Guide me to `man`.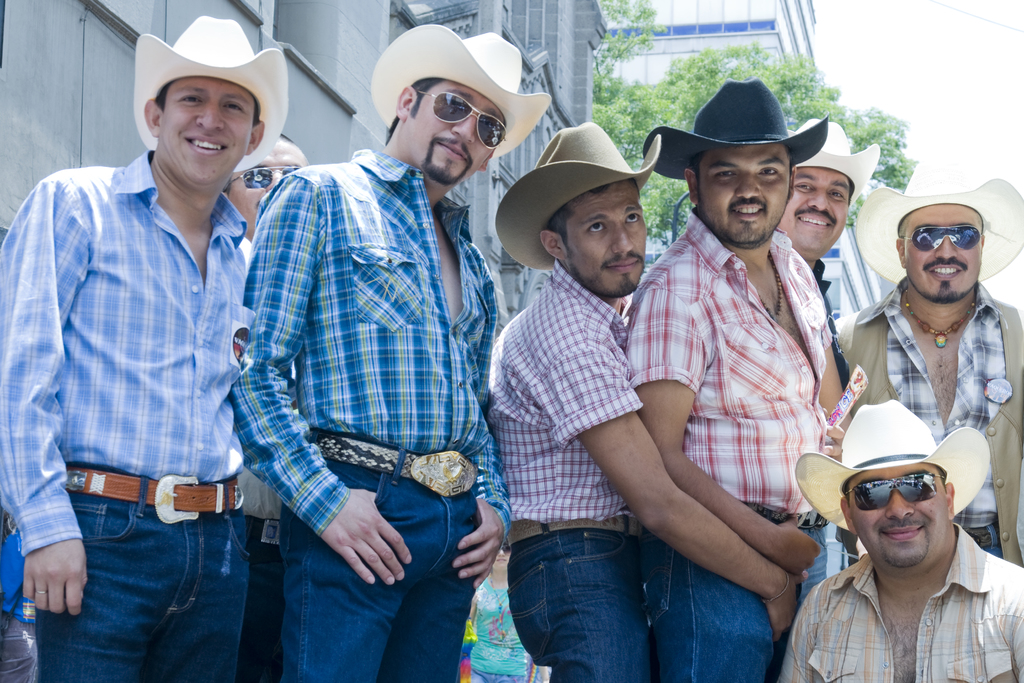
Guidance: (846,152,1023,570).
